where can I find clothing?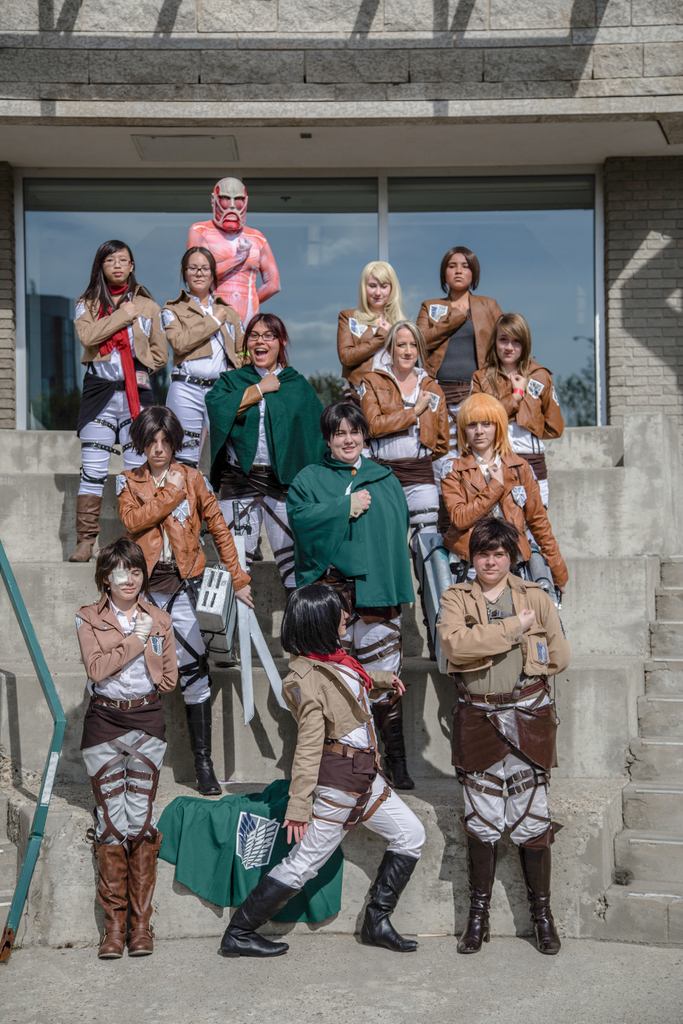
You can find it at left=417, top=285, right=503, bottom=416.
